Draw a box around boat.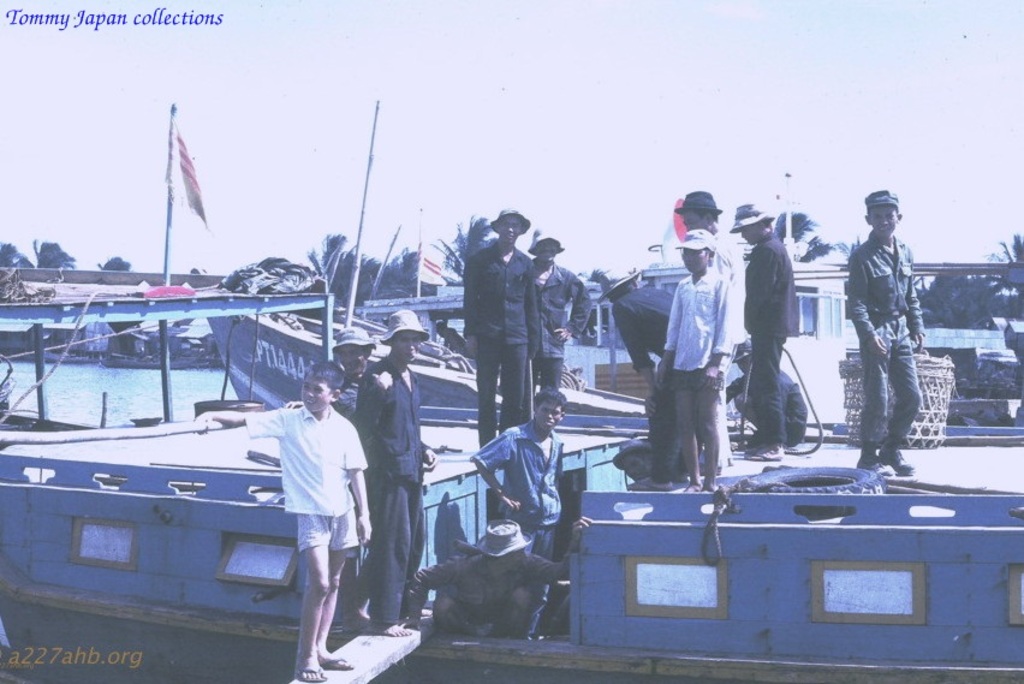
<box>204,90,708,417</box>.
